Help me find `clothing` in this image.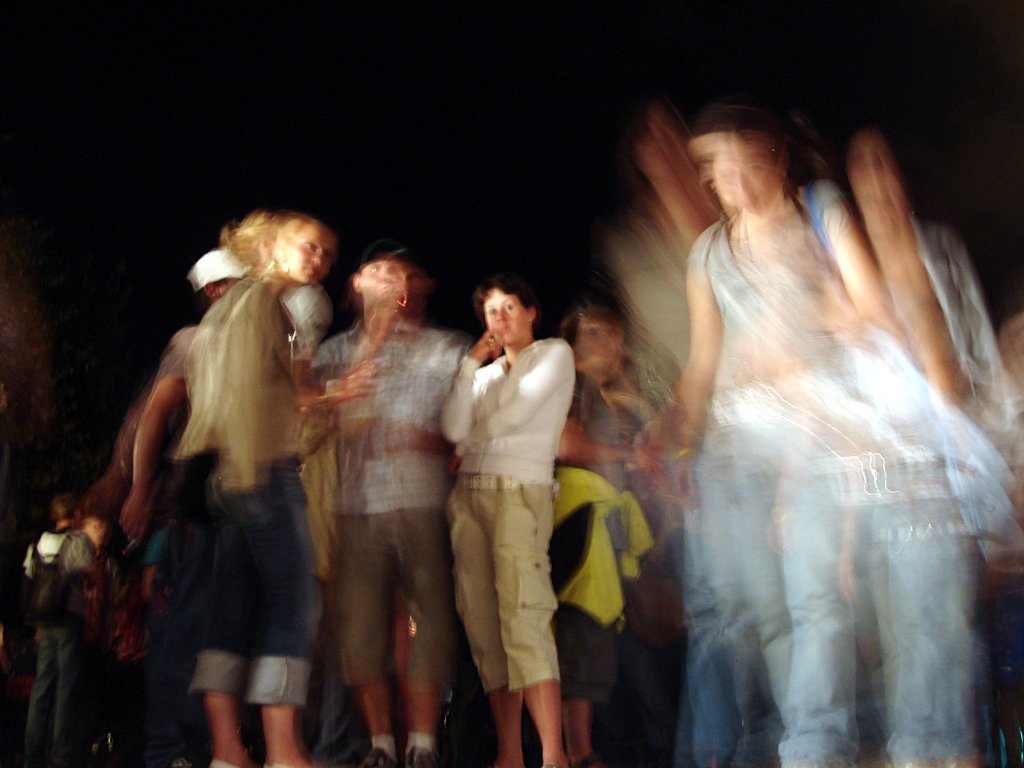
Found it: 19,522,99,767.
